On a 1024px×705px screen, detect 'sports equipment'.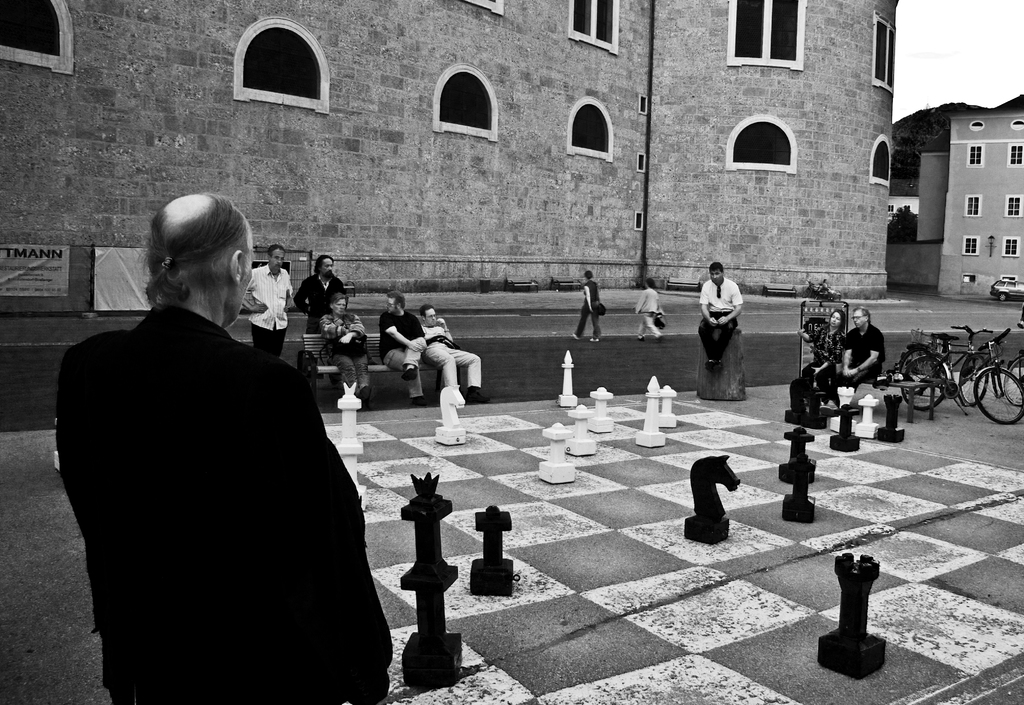
box(538, 425, 578, 487).
